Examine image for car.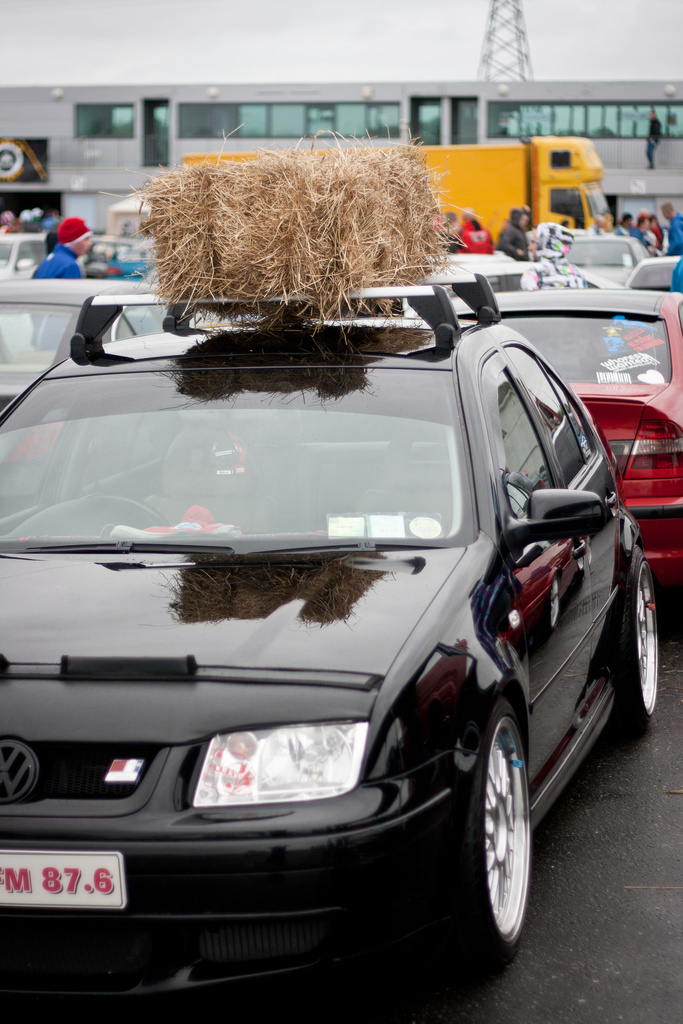
Examination result: pyautogui.locateOnScreen(0, 269, 204, 397).
